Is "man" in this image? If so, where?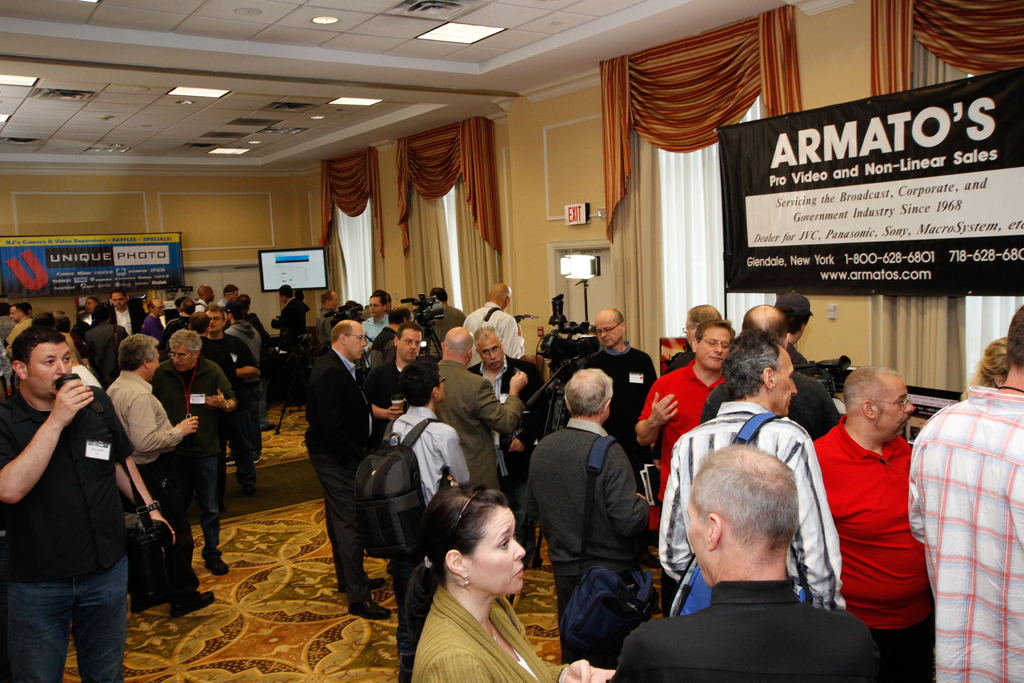
Yes, at bbox=[431, 326, 530, 492].
